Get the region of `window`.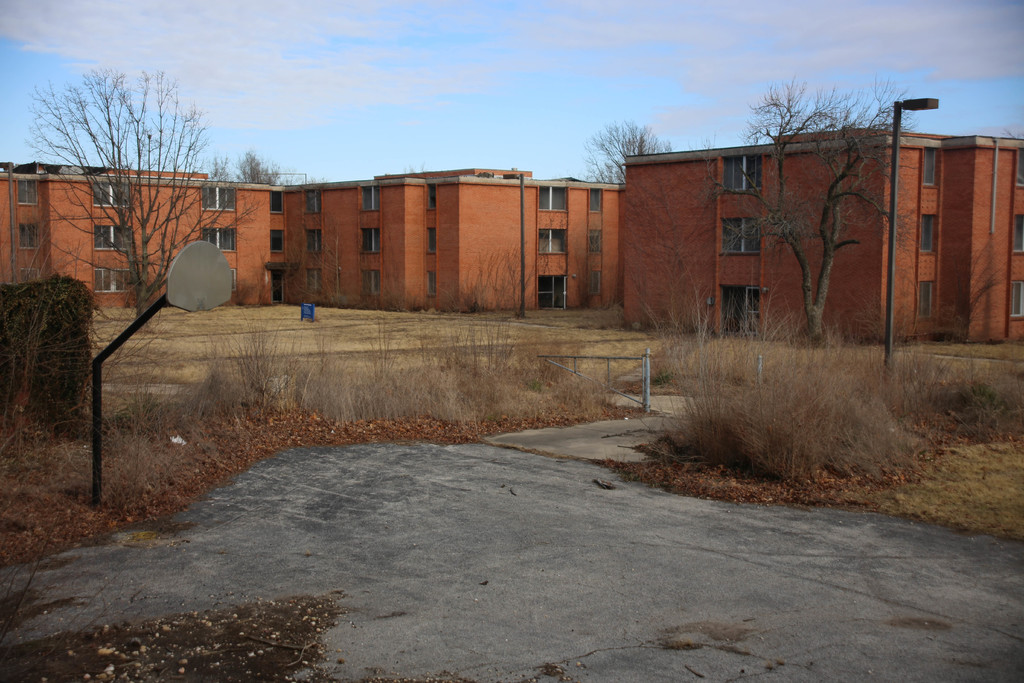
(x1=589, y1=229, x2=602, y2=254).
